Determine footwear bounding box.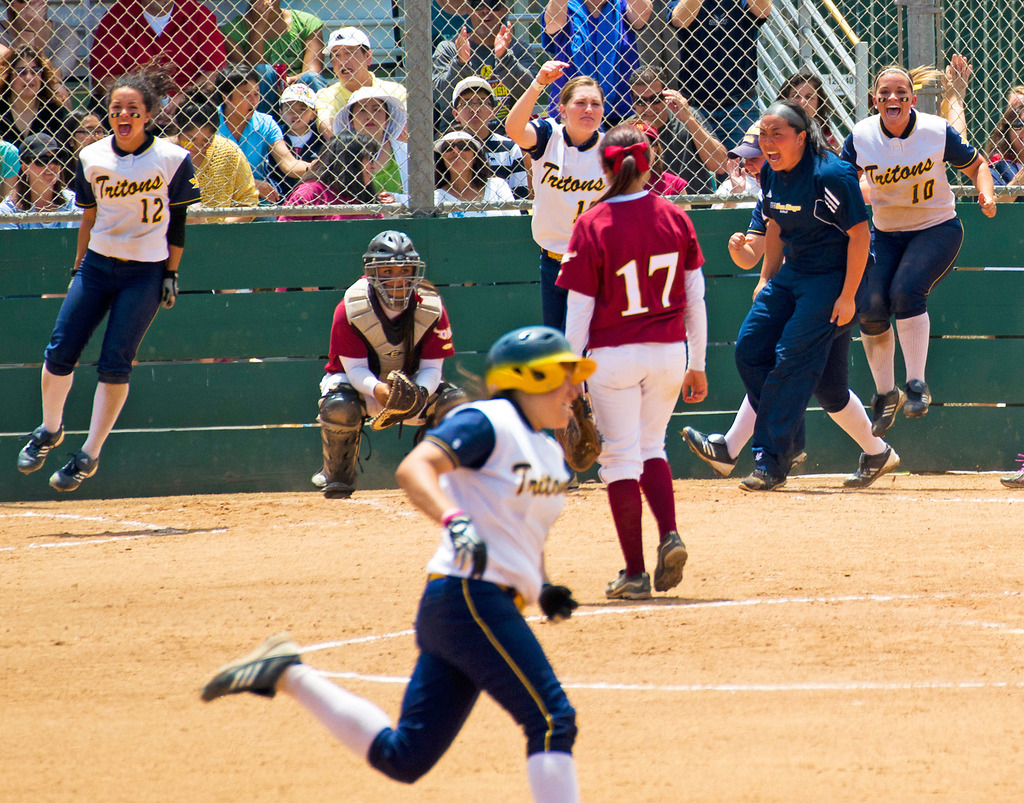
Determined: rect(652, 535, 690, 594).
